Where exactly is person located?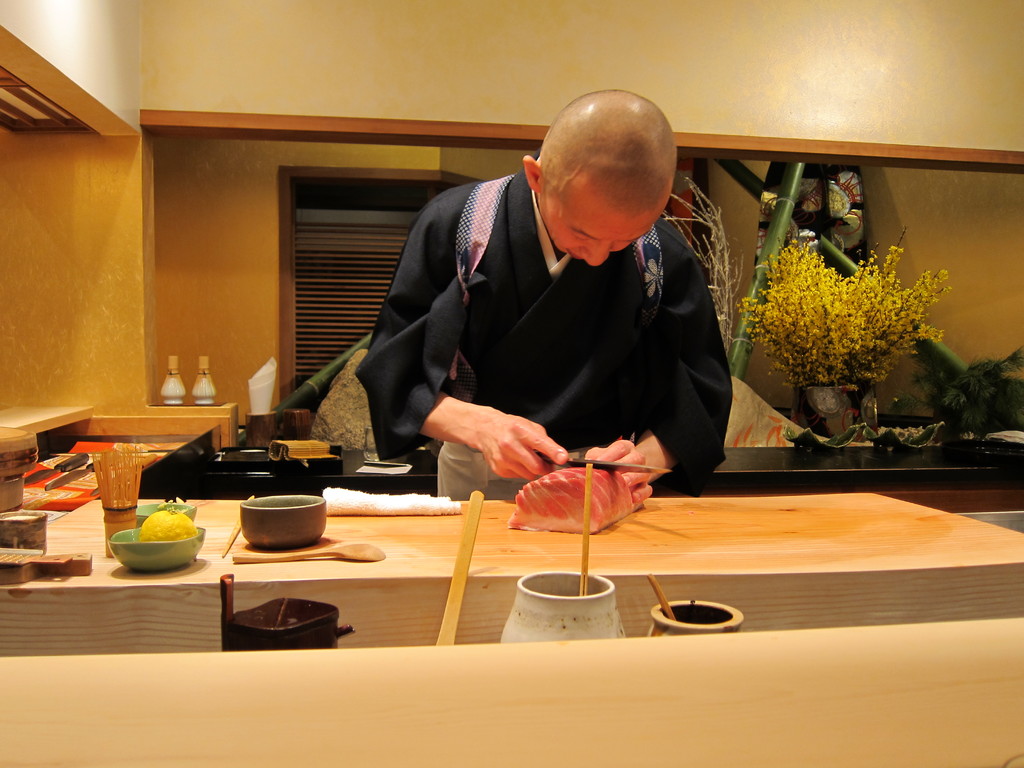
Its bounding box is l=316, t=92, r=732, b=541.
